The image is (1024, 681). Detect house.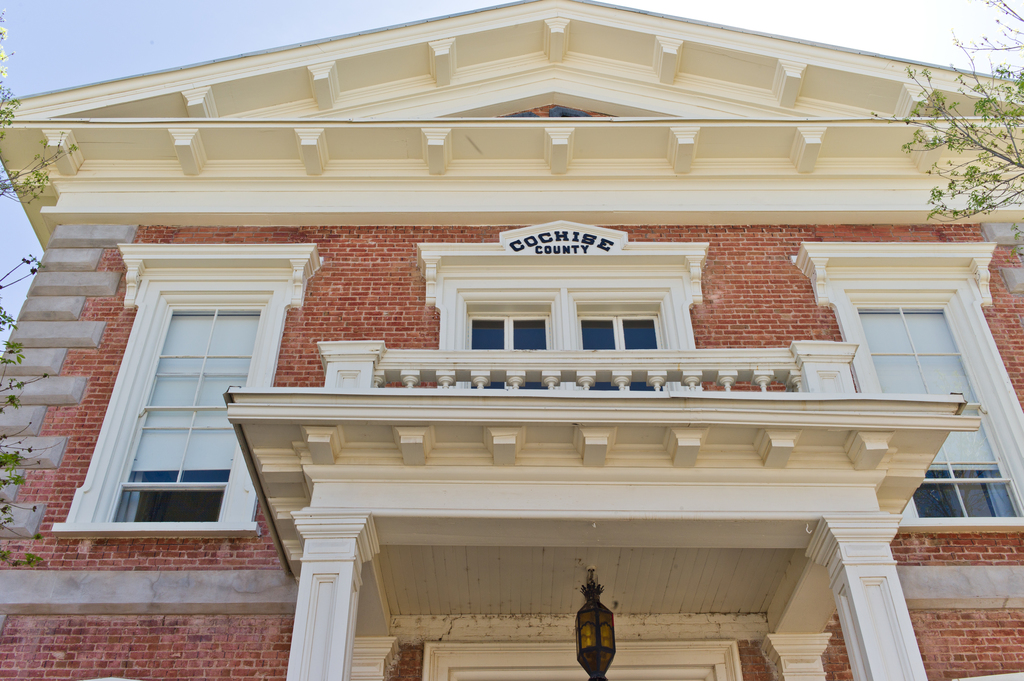
Detection: pyautogui.locateOnScreen(0, 0, 1023, 679).
